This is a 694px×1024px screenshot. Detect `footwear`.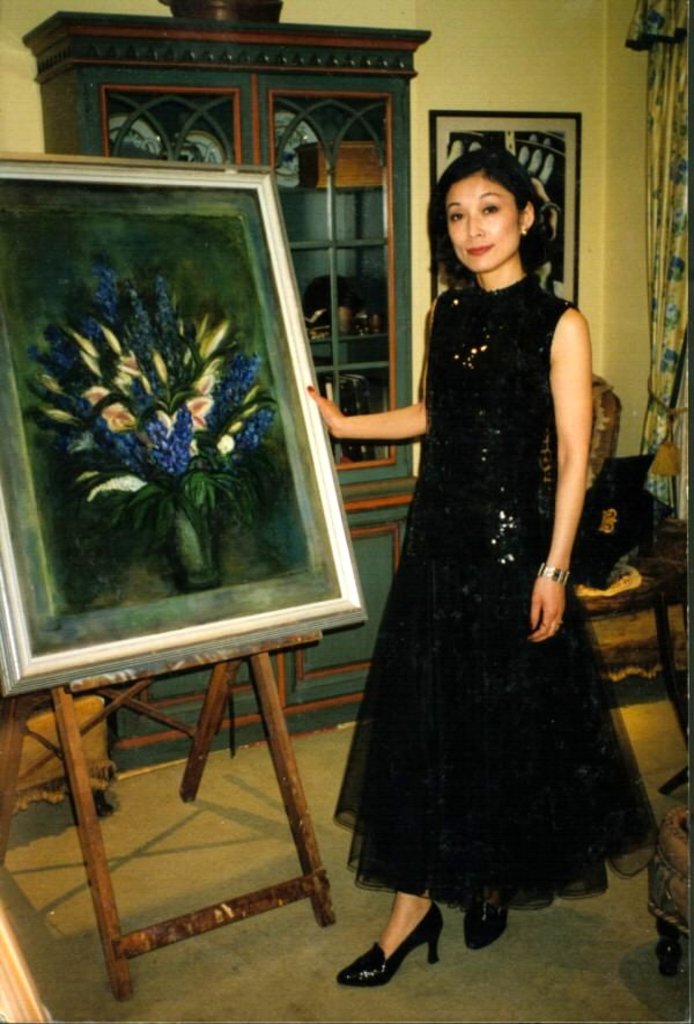
458, 893, 505, 951.
